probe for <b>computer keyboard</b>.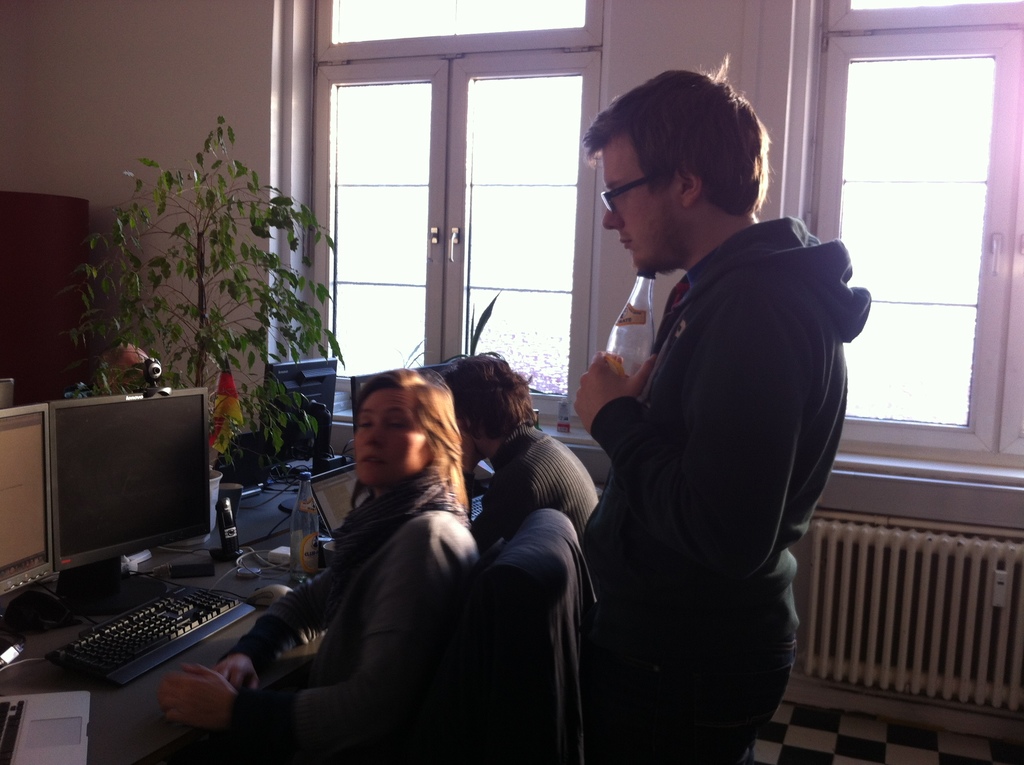
Probe result: [45,584,257,690].
